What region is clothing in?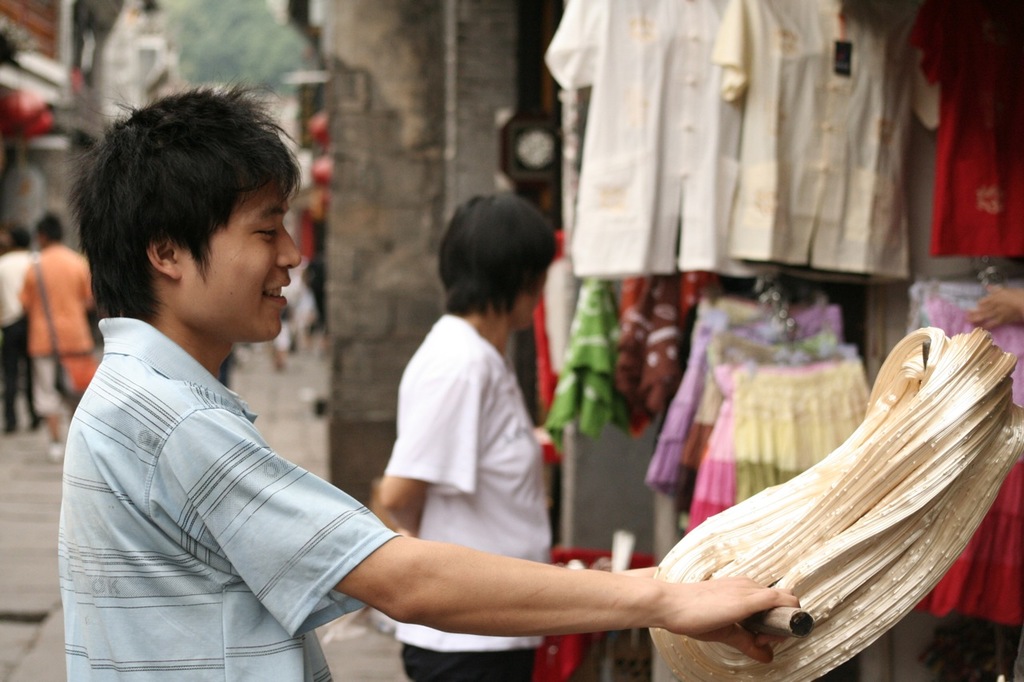
locate(910, 0, 1023, 265).
